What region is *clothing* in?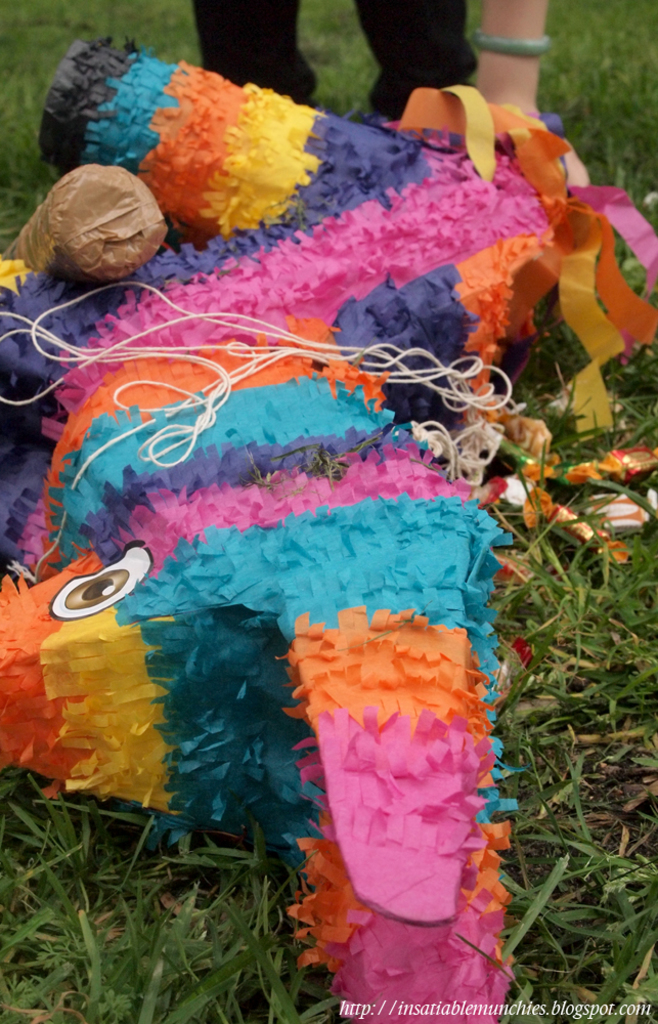
182/0/480/121.
